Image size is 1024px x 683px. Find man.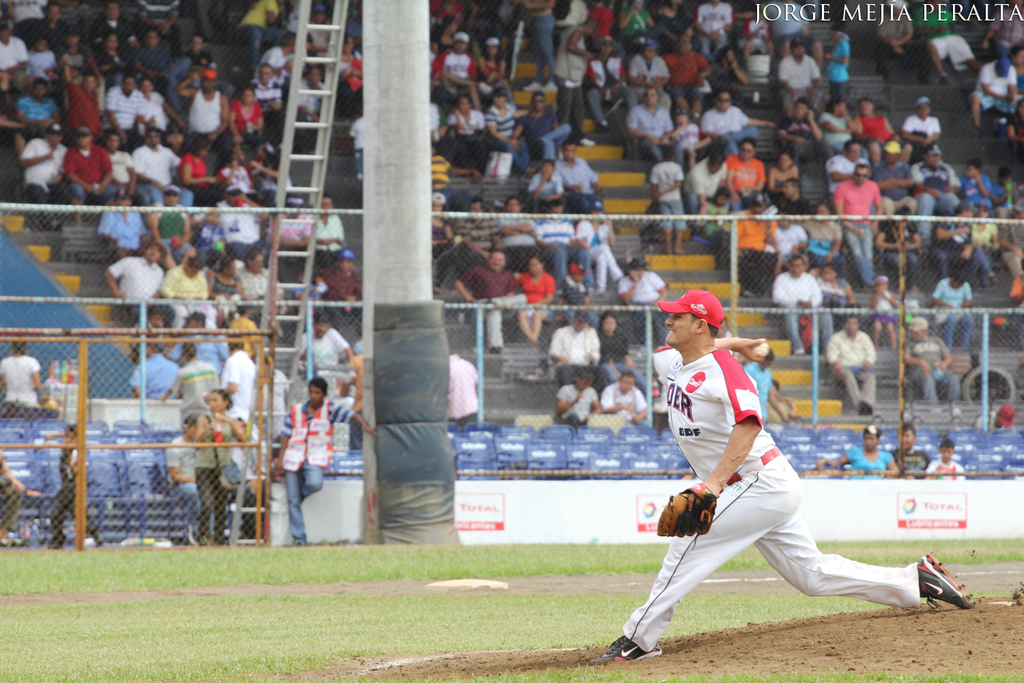
box=[777, 35, 821, 99].
